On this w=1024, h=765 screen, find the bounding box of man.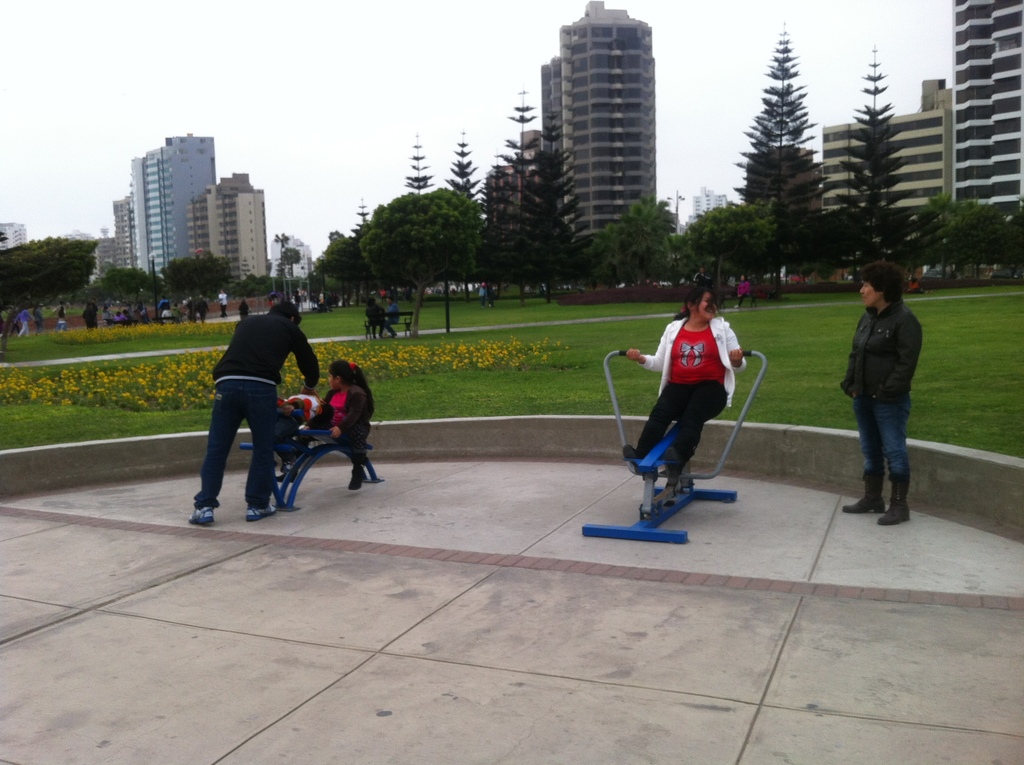
Bounding box: [x1=383, y1=293, x2=399, y2=339].
